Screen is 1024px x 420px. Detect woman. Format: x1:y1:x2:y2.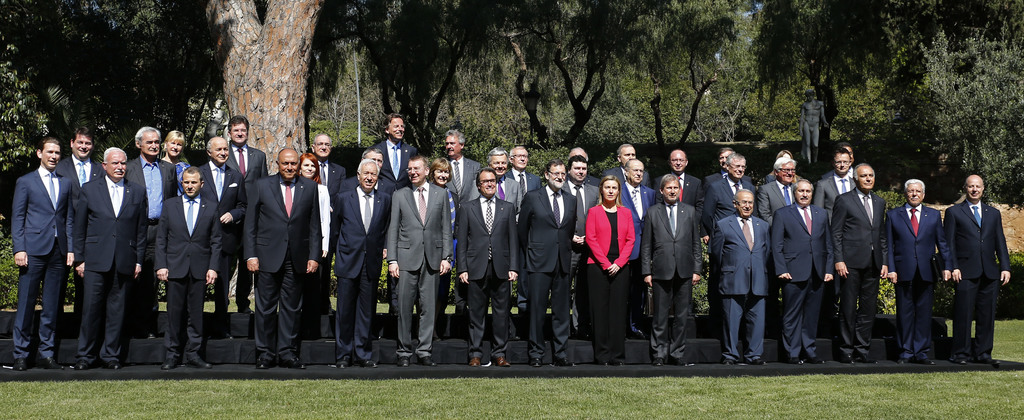
581:169:648:348.
